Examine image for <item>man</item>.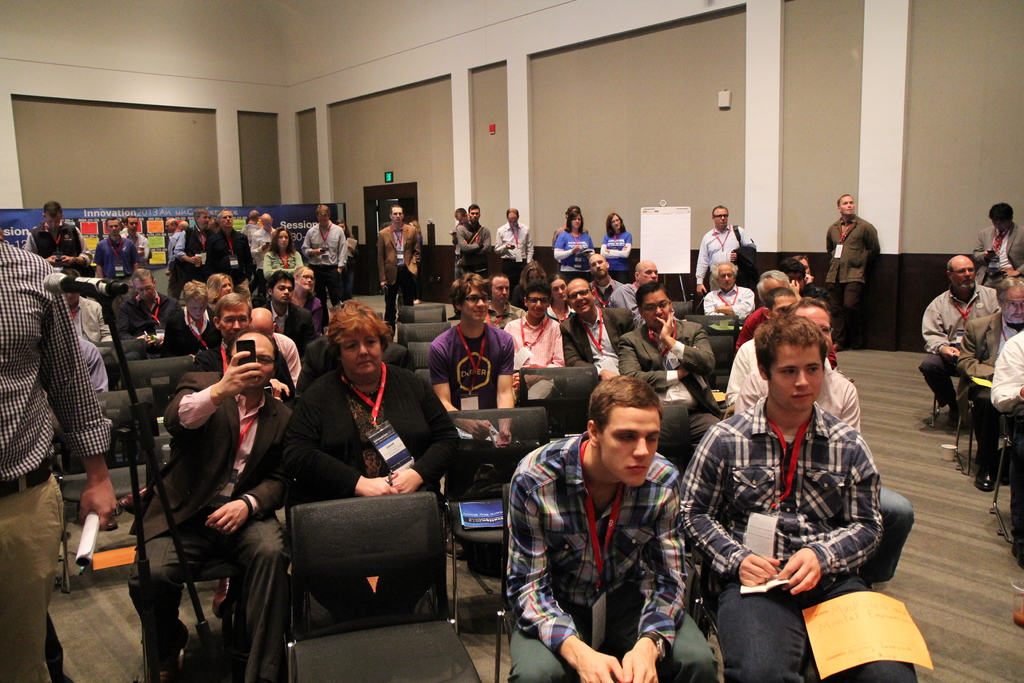
Examination result: select_region(91, 215, 137, 285).
